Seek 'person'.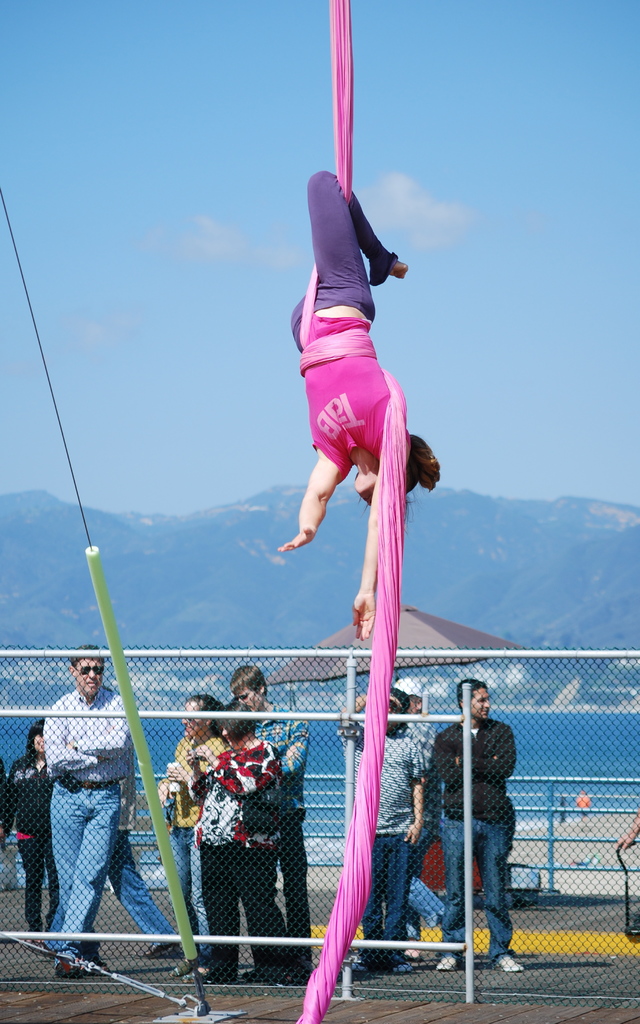
Rect(200, 703, 279, 962).
